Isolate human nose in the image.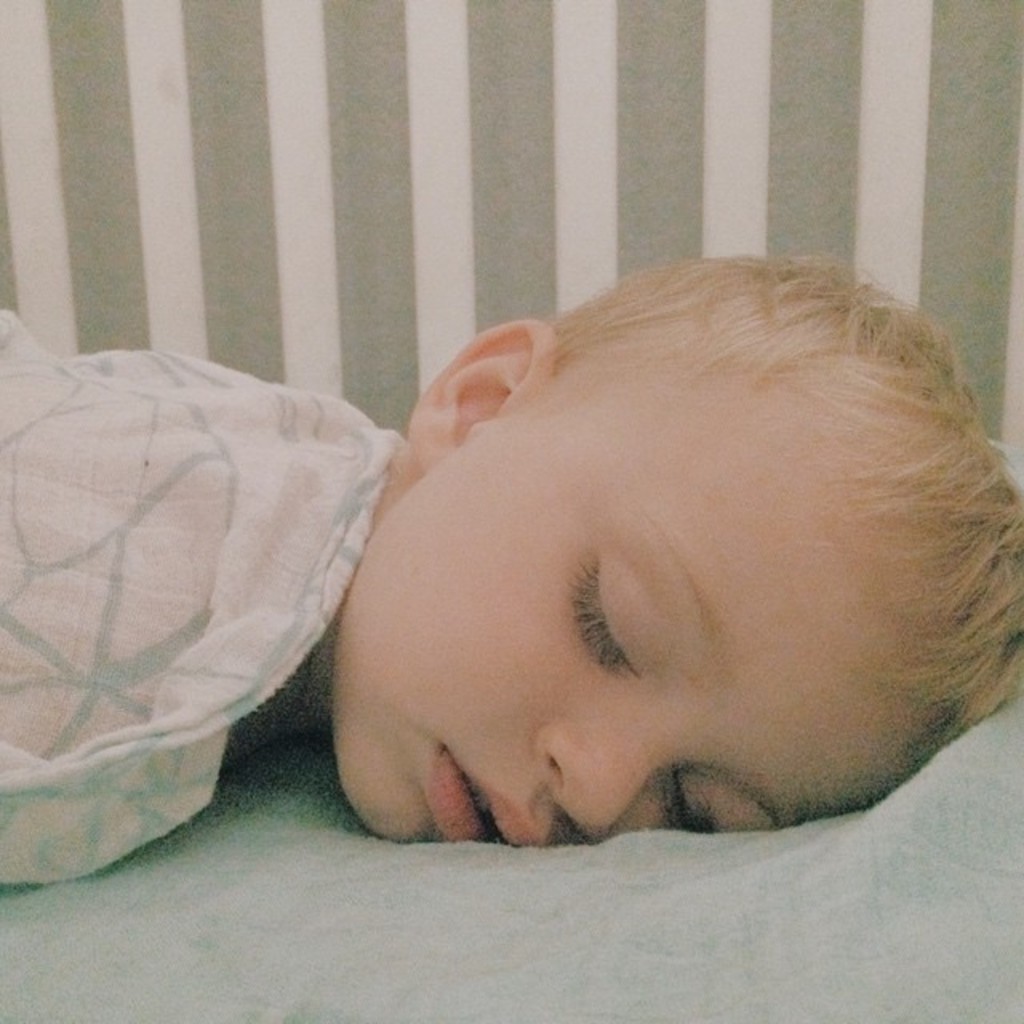
Isolated region: rect(528, 715, 661, 822).
